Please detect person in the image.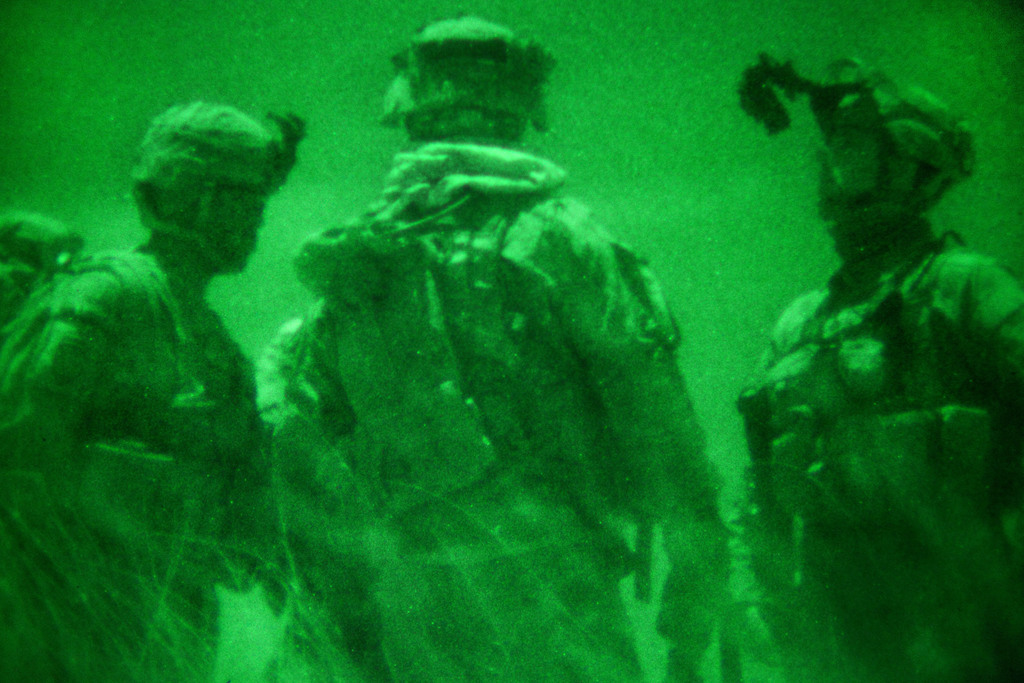
{"left": 5, "top": 105, "right": 292, "bottom": 682}.
